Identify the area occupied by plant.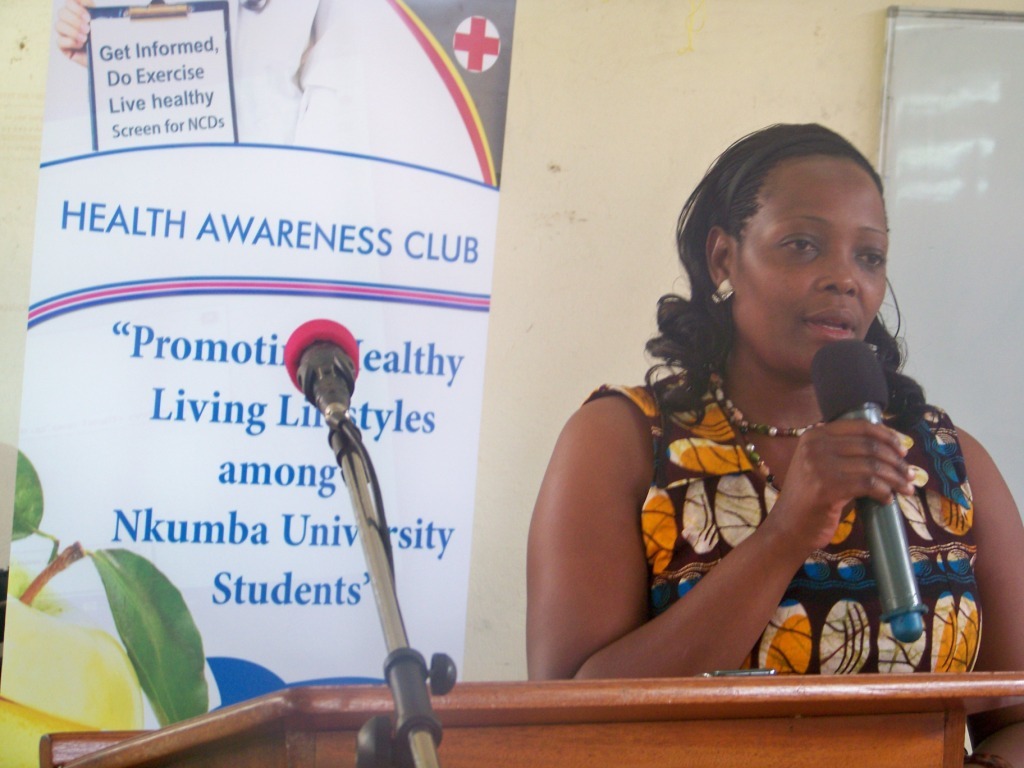
Area: rect(0, 435, 218, 751).
